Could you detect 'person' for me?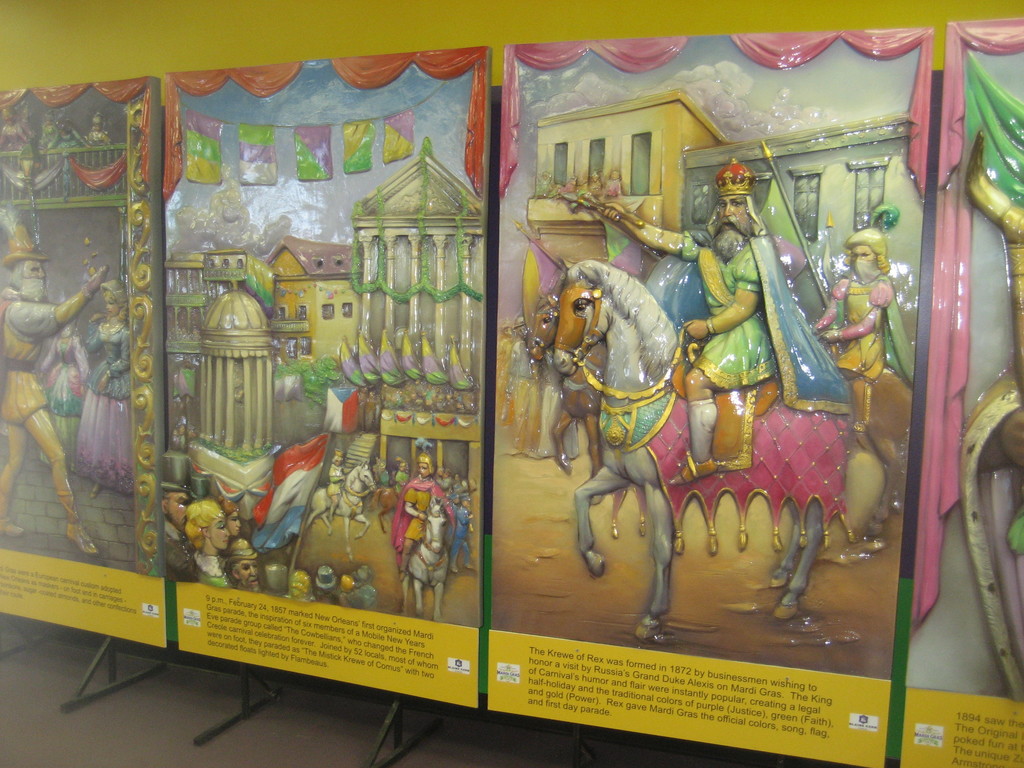
Detection result: l=67, t=276, r=132, b=482.
